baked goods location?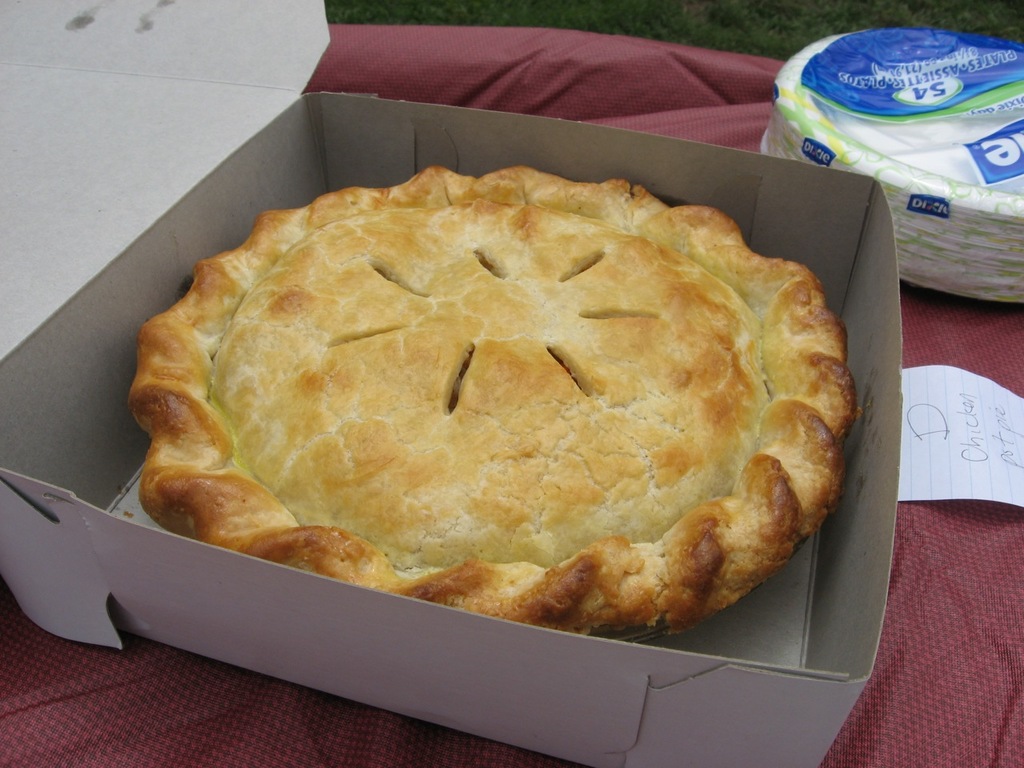
[x1=114, y1=147, x2=838, y2=667]
